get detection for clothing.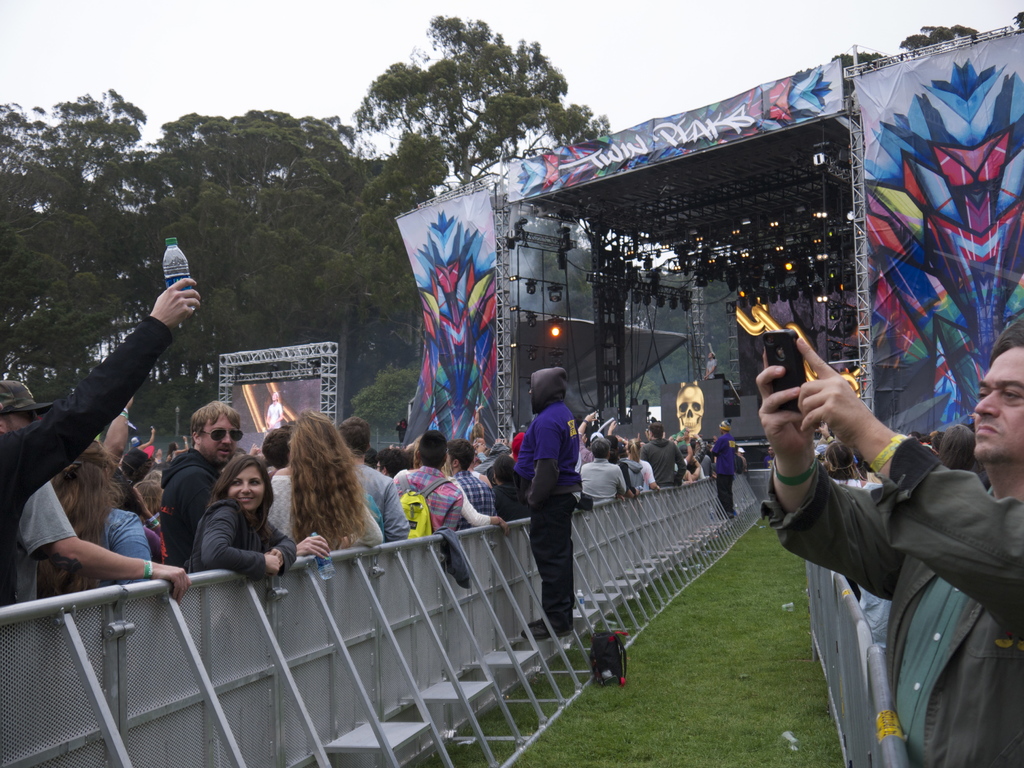
Detection: 761:433:1023:767.
